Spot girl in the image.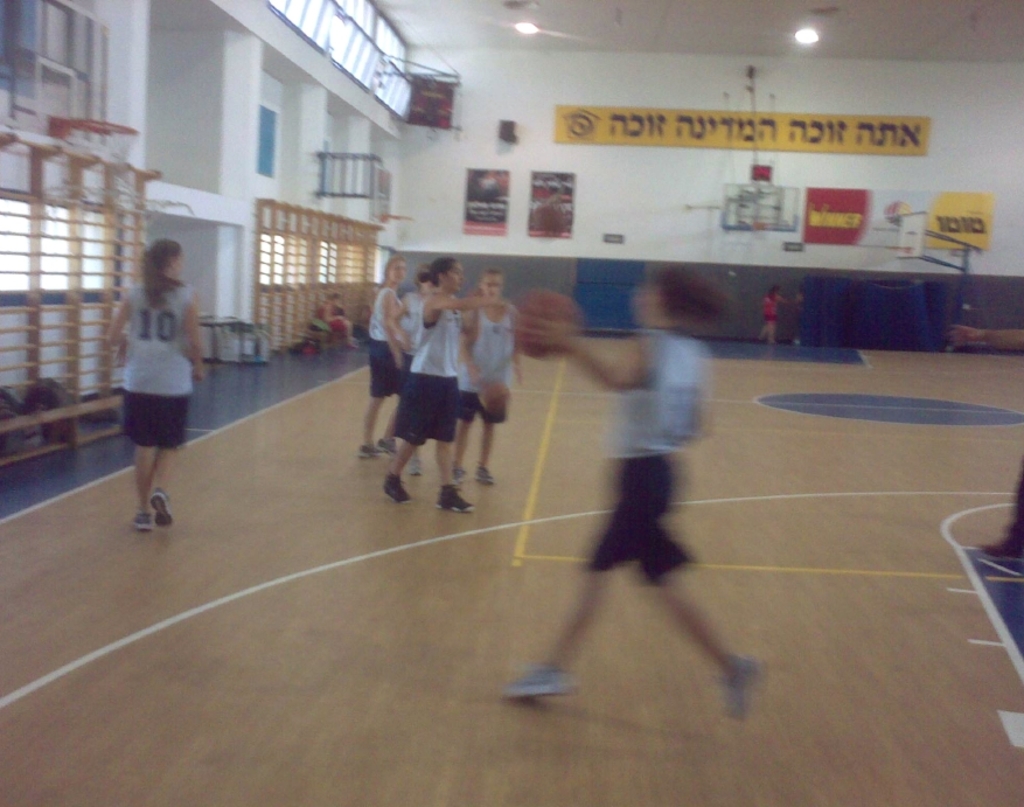
girl found at x1=106 y1=241 x2=204 y2=531.
